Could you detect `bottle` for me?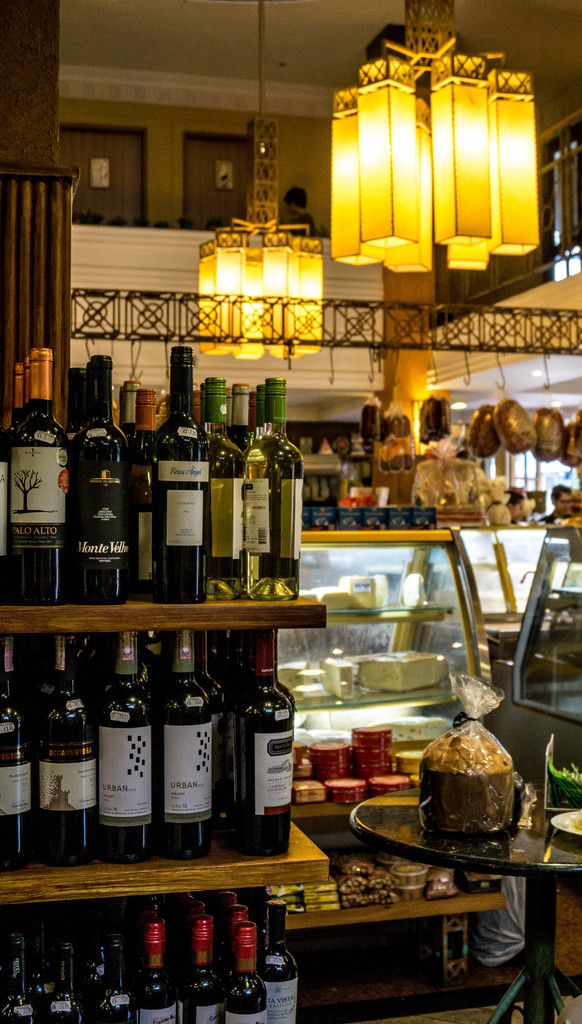
Detection result: BBox(211, 628, 291, 860).
